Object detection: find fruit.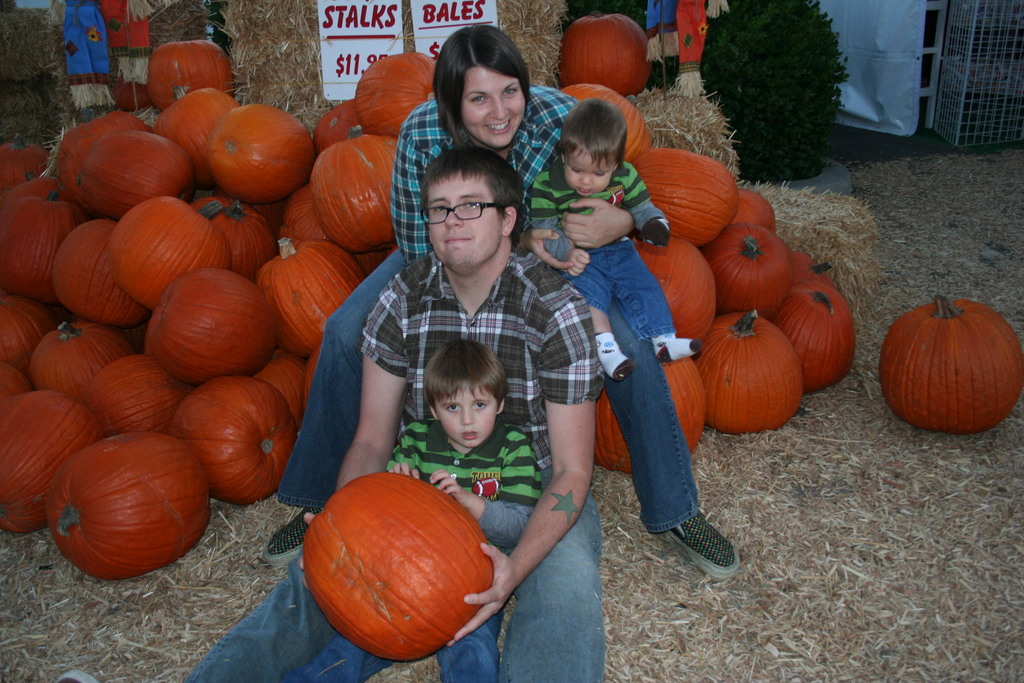
l=877, t=292, r=1023, b=439.
